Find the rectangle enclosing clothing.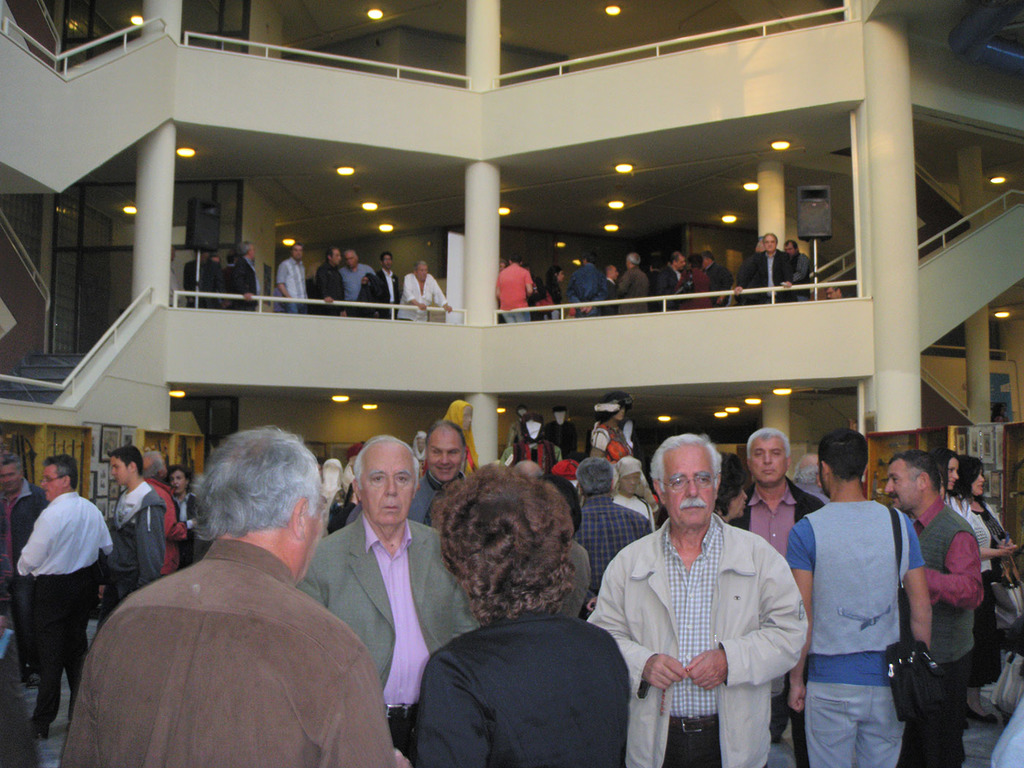
{"left": 276, "top": 260, "right": 305, "bottom": 315}.
